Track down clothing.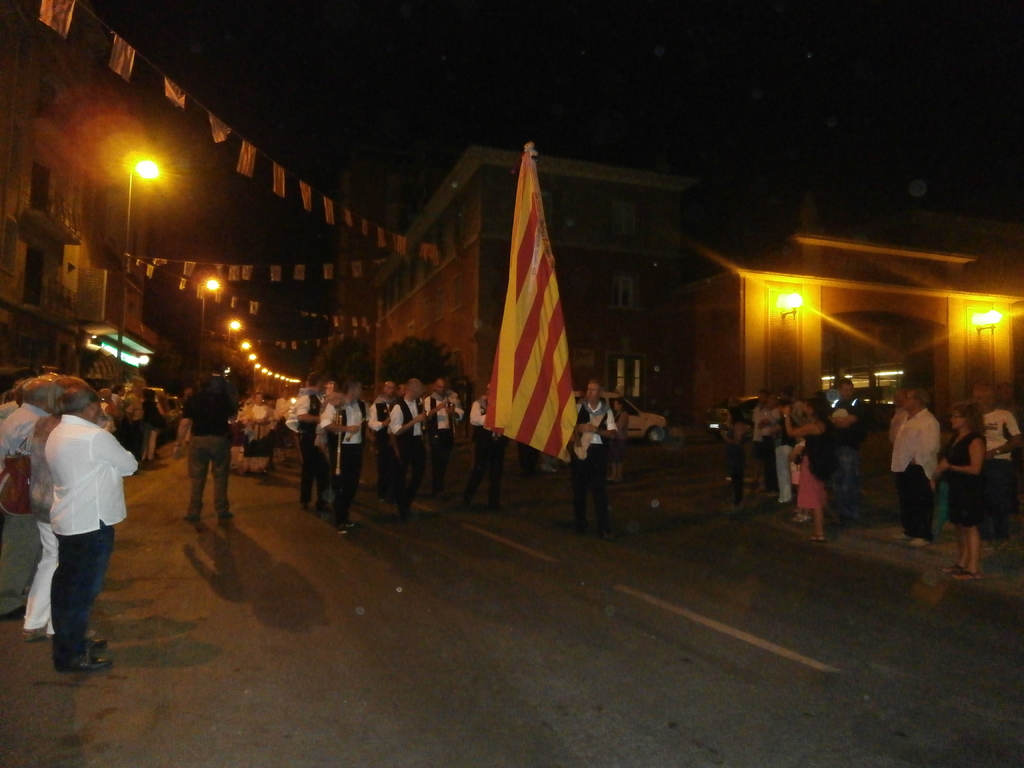
Tracked to left=567, top=409, right=617, bottom=523.
